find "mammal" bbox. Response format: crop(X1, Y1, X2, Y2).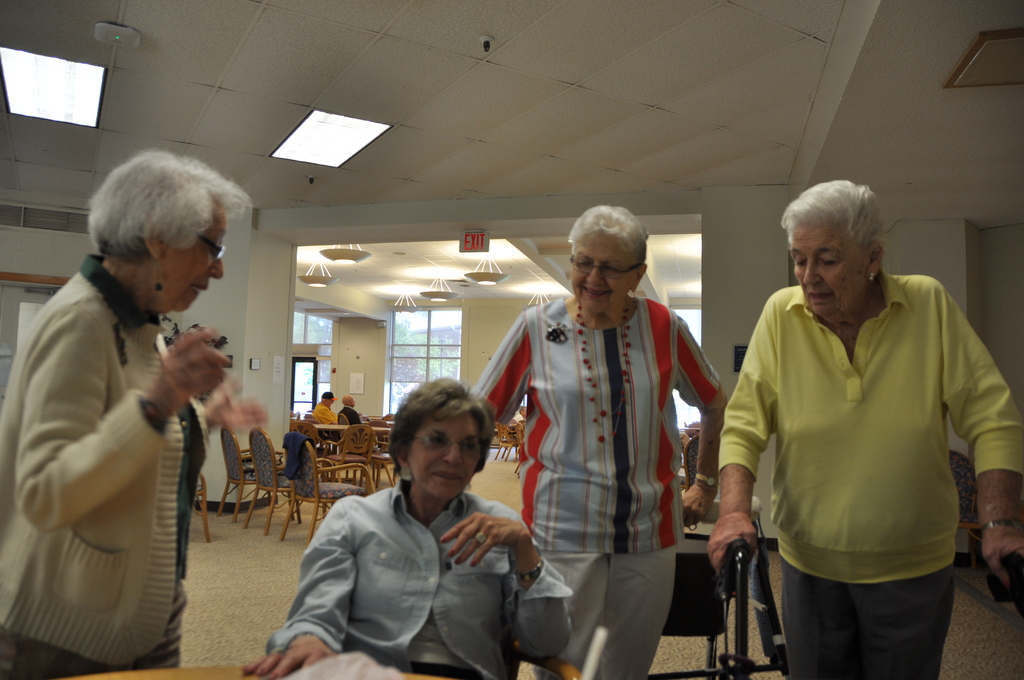
crop(710, 182, 1023, 679).
